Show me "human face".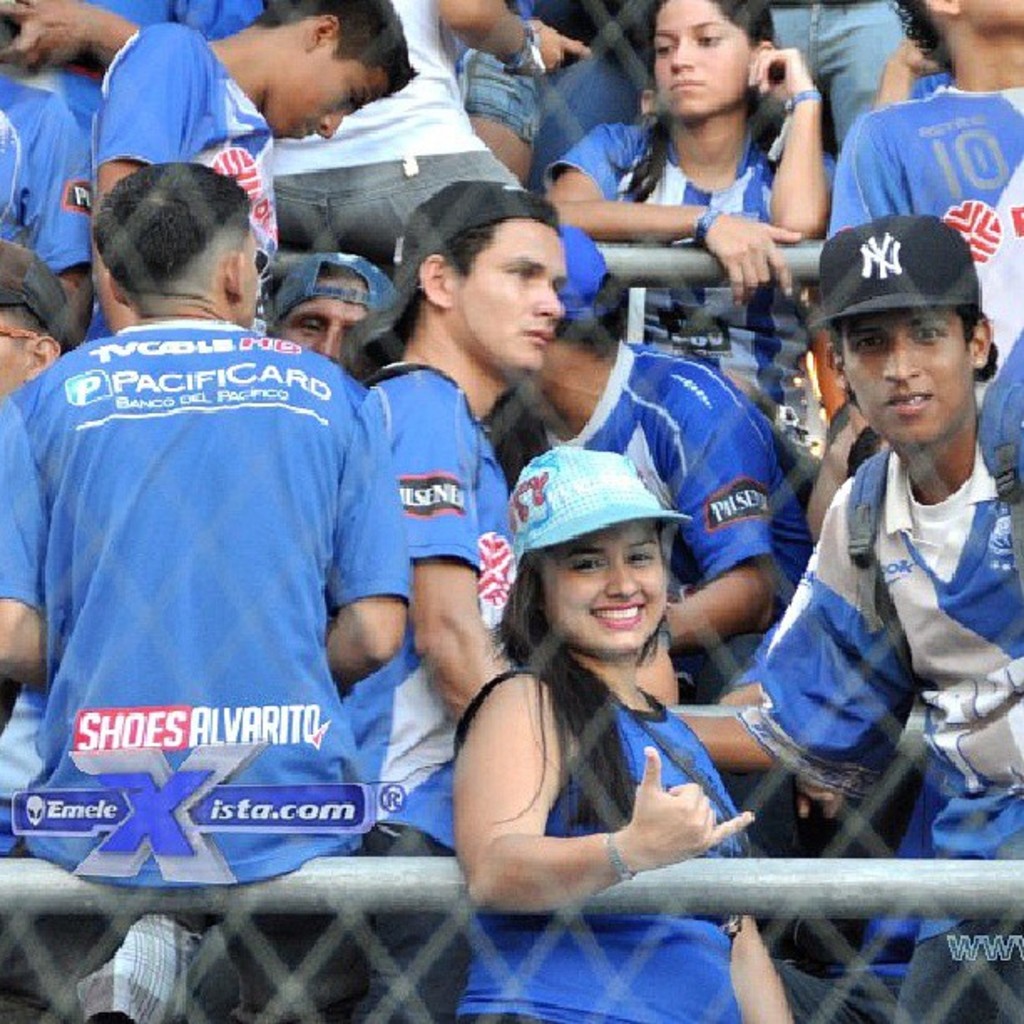
"human face" is here: x1=450, y1=219, x2=566, y2=371.
